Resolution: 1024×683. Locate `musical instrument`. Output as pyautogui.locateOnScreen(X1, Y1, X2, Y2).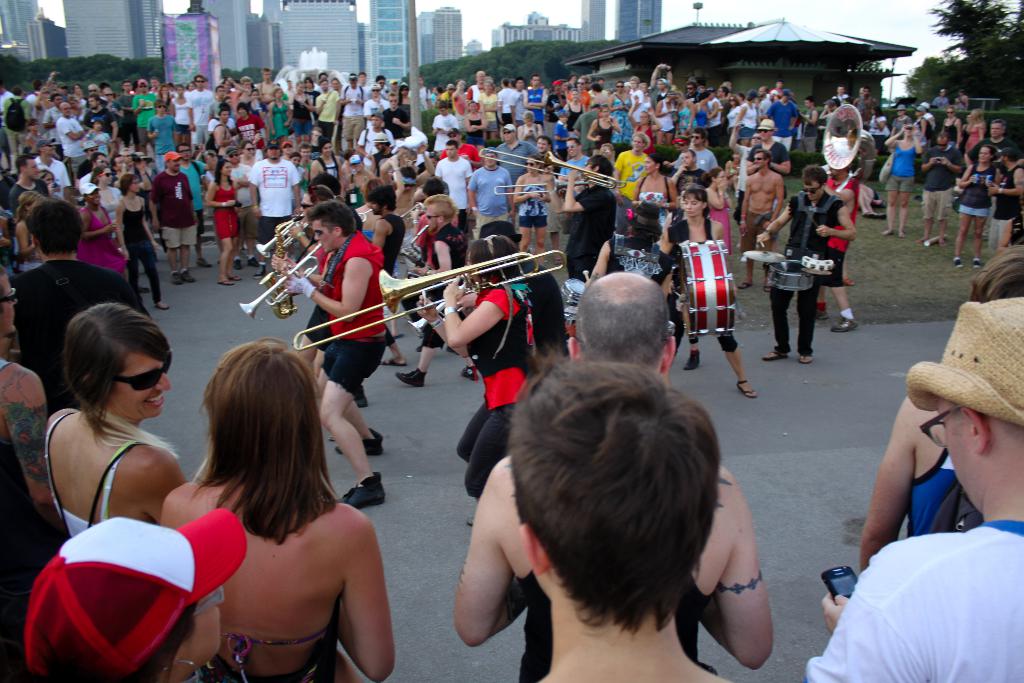
pyautogui.locateOnScreen(552, 274, 593, 302).
